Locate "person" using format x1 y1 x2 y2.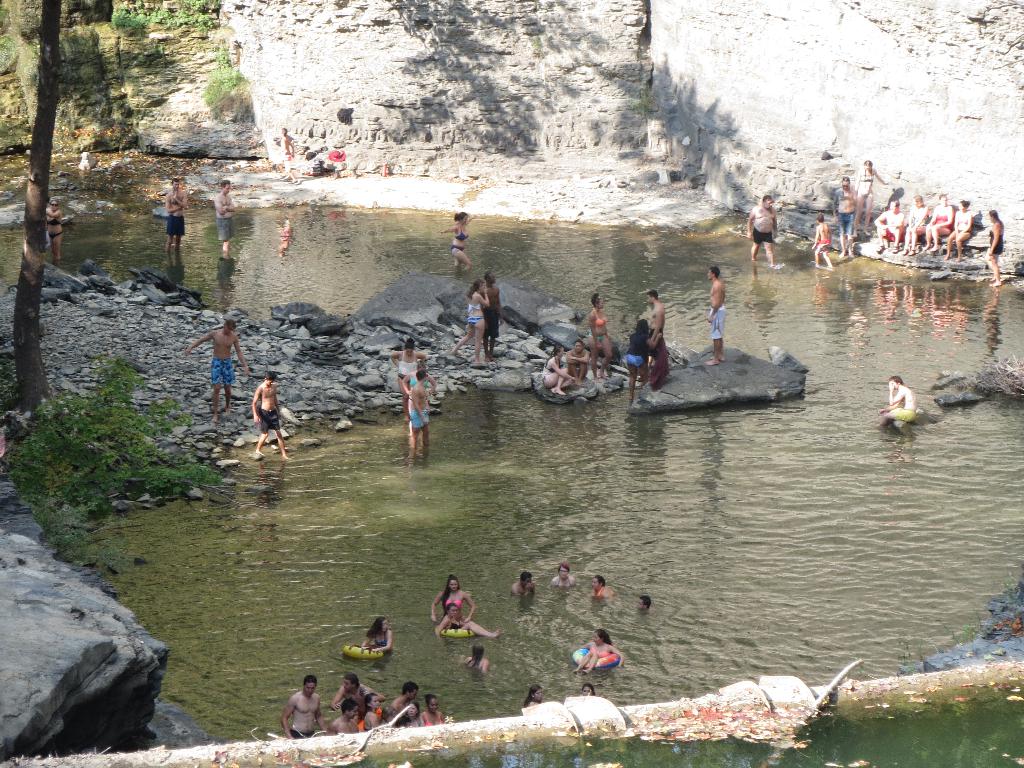
388 679 420 724.
